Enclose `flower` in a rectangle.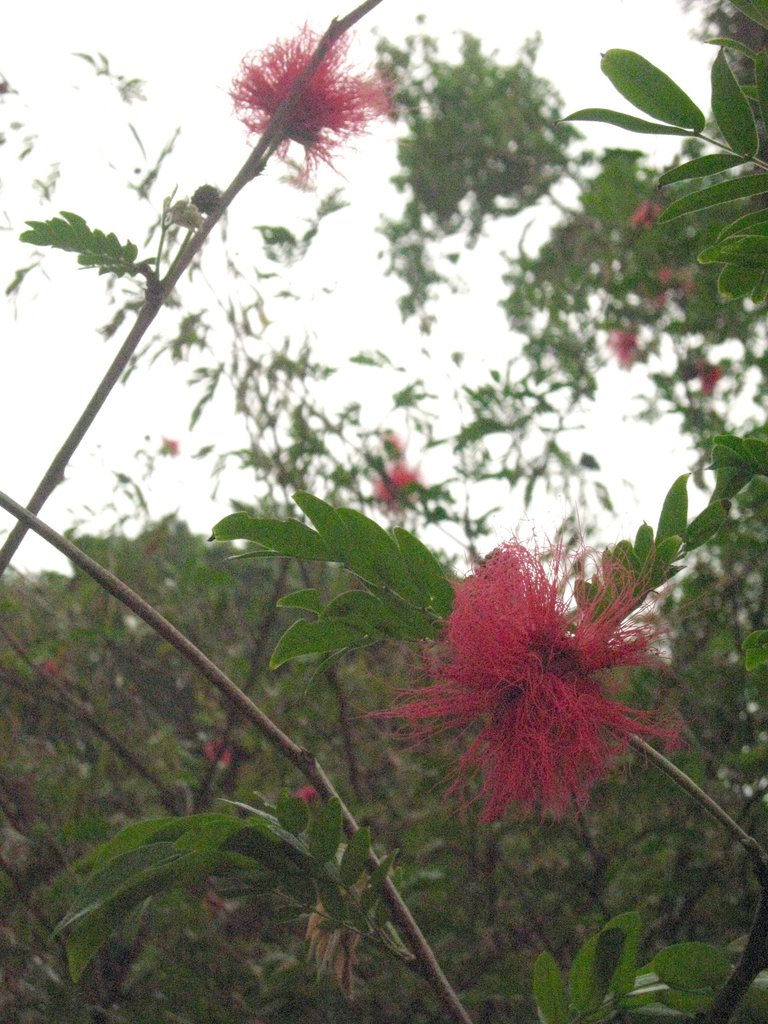
bbox(202, 739, 230, 767).
